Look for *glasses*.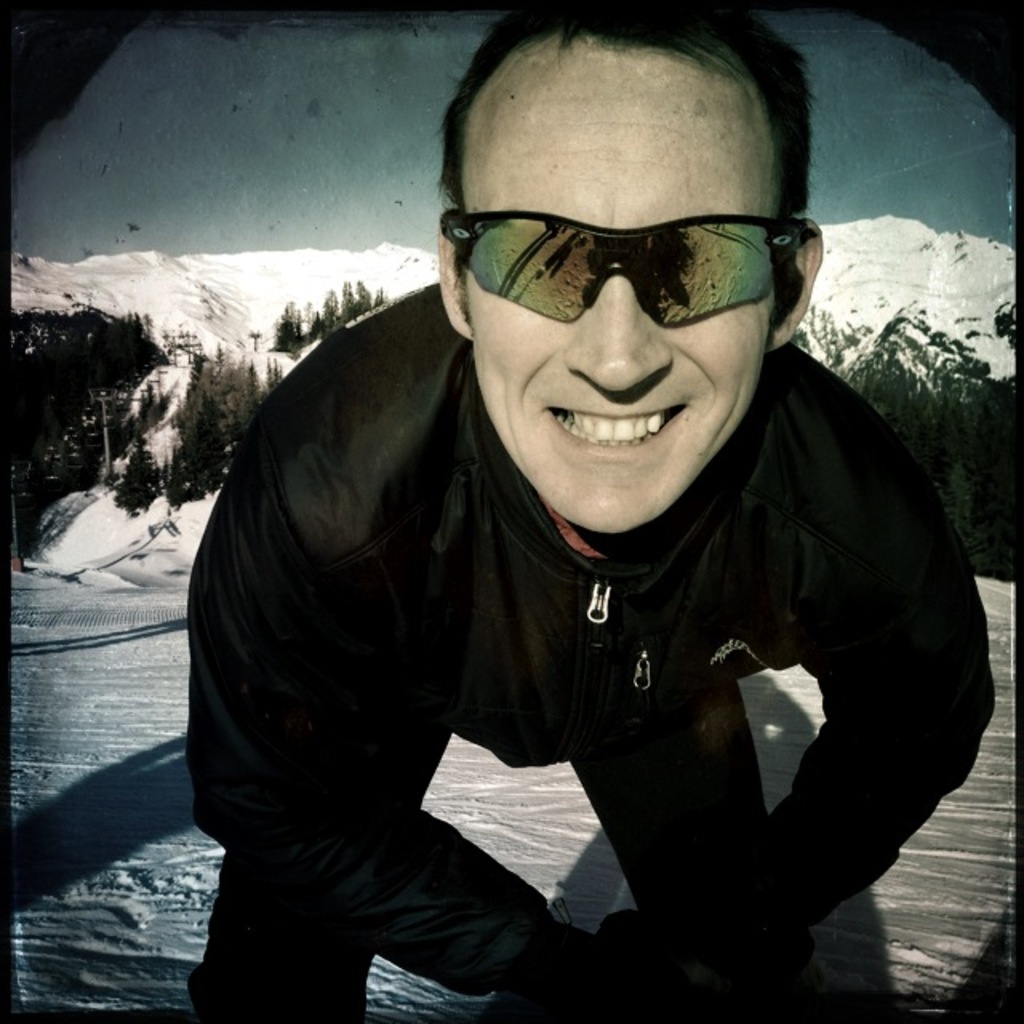
Found: <box>437,206,810,325</box>.
